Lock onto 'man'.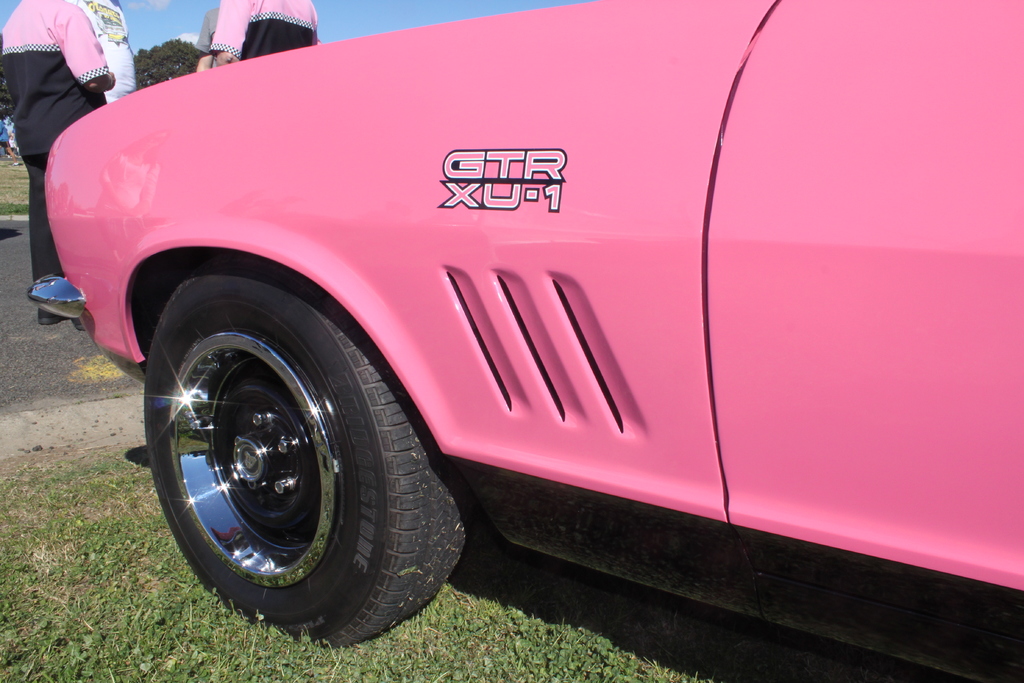
Locked: region(1, 0, 113, 330).
